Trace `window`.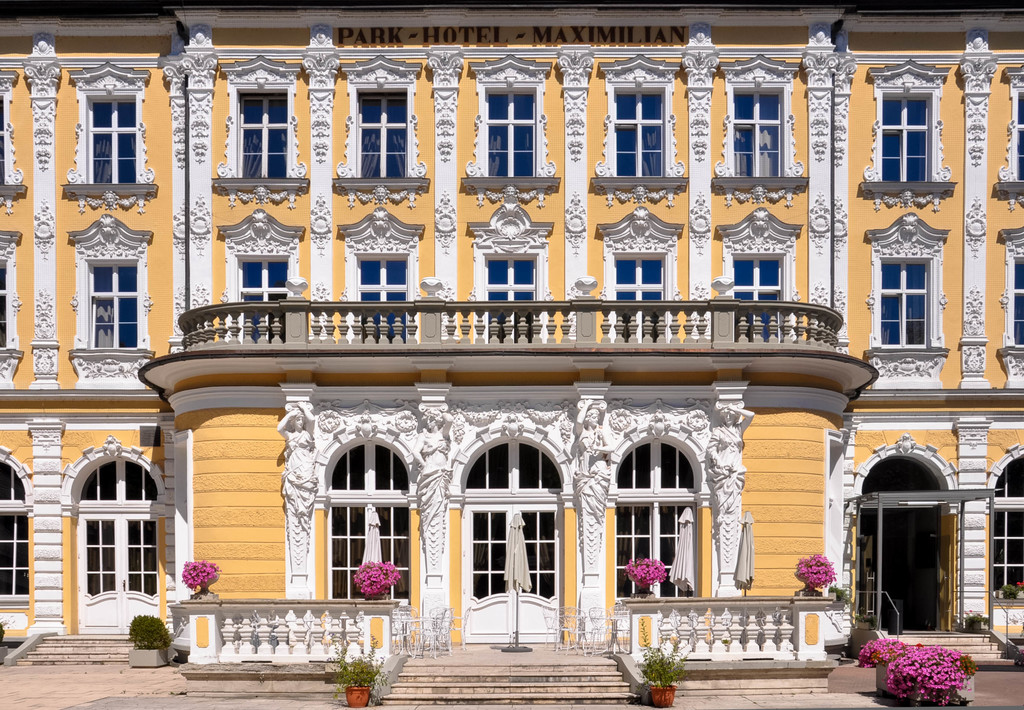
Traced to (859,61,955,208).
